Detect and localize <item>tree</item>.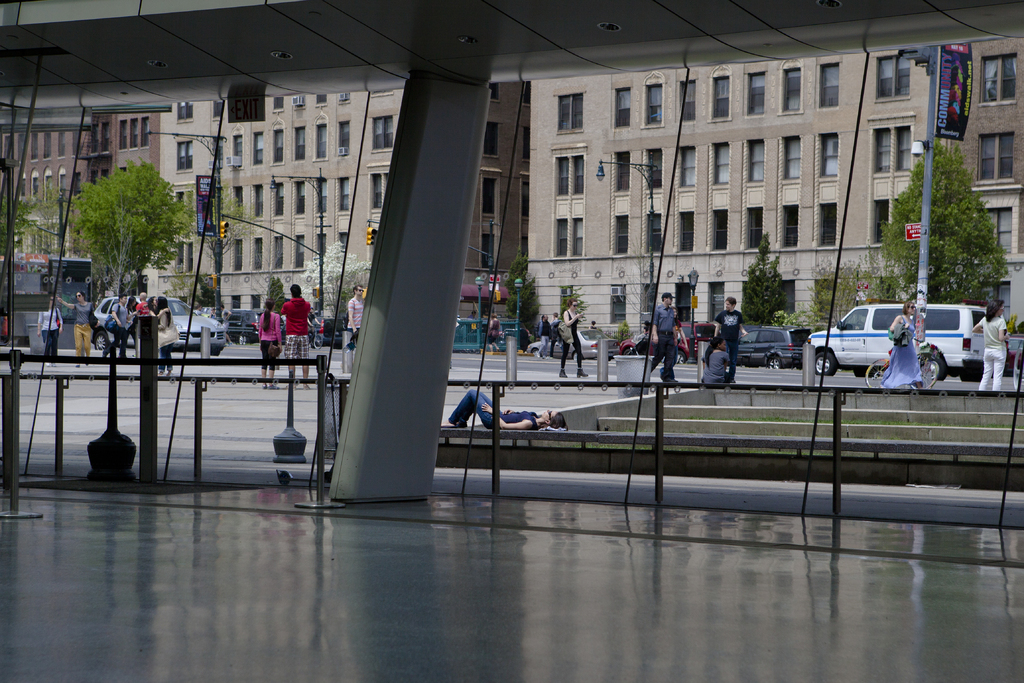
Localized at x1=58, y1=134, x2=191, y2=288.
